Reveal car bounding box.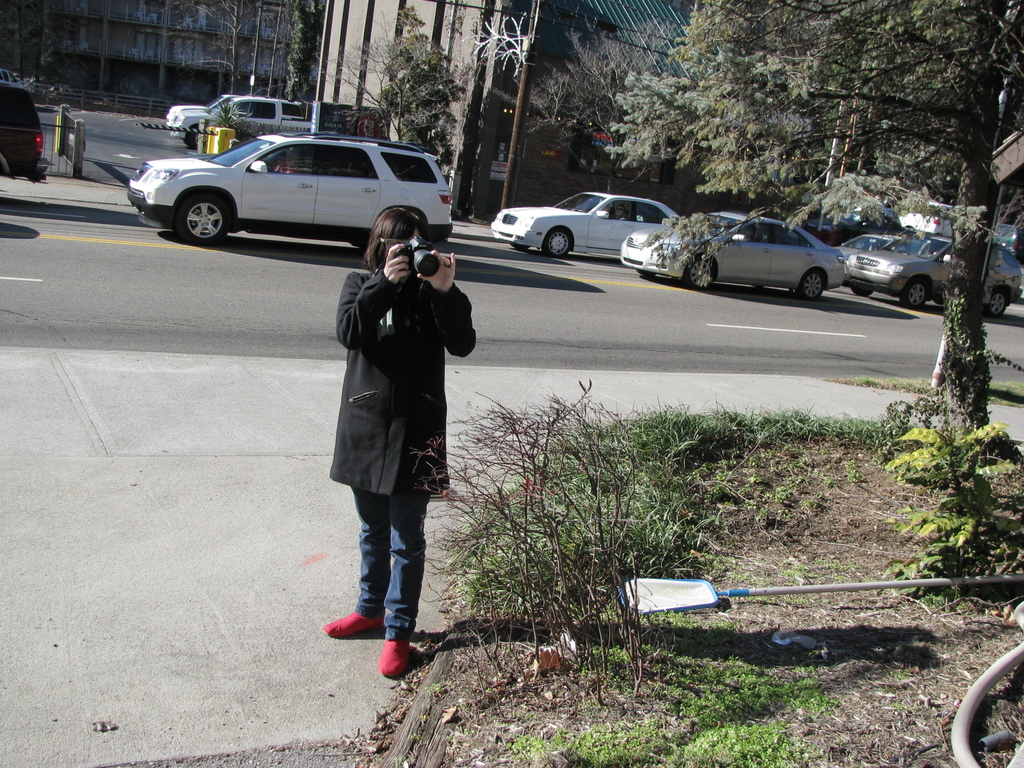
Revealed: Rect(170, 90, 261, 120).
